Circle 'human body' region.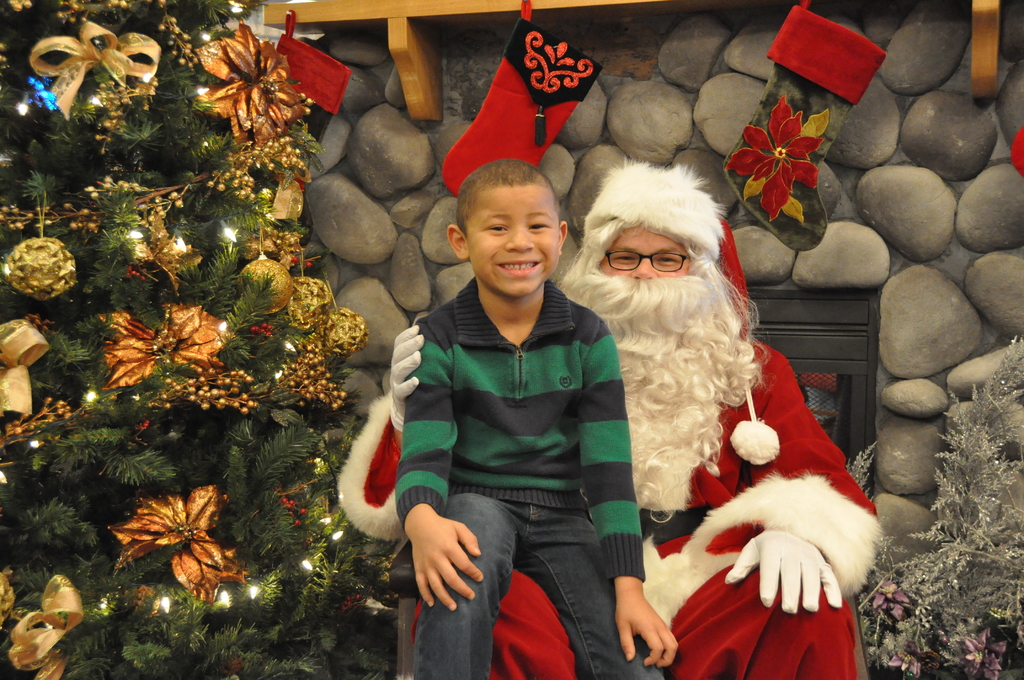
Region: left=395, top=159, right=680, bottom=679.
